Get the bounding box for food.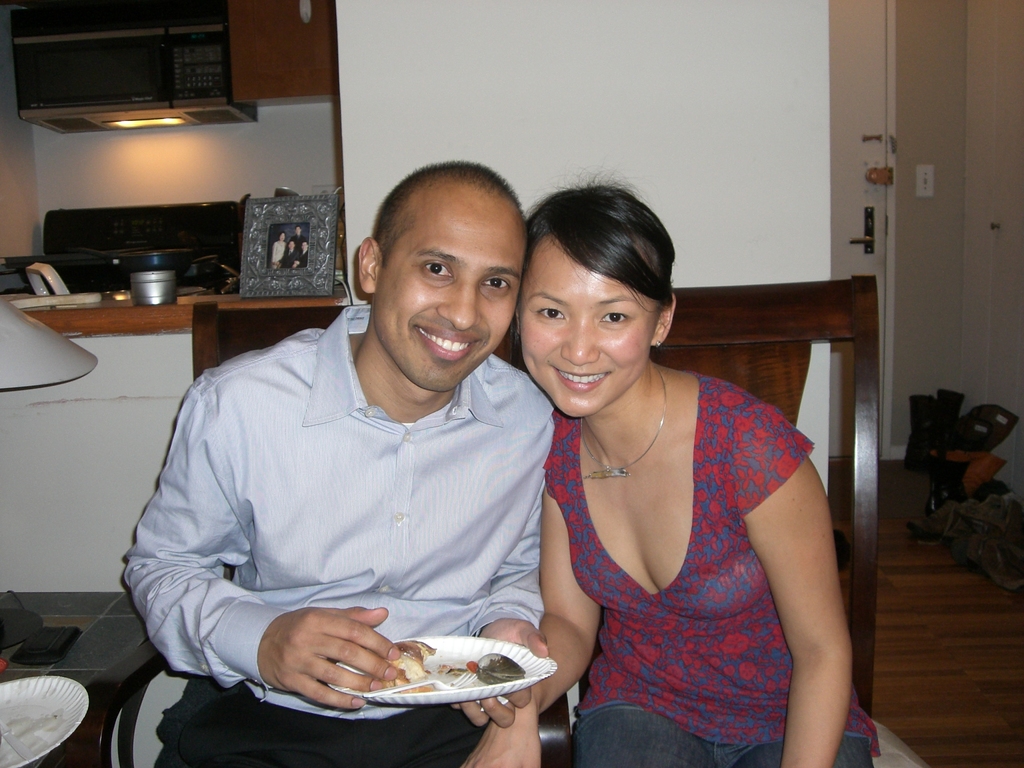
x1=364 y1=639 x2=440 y2=692.
